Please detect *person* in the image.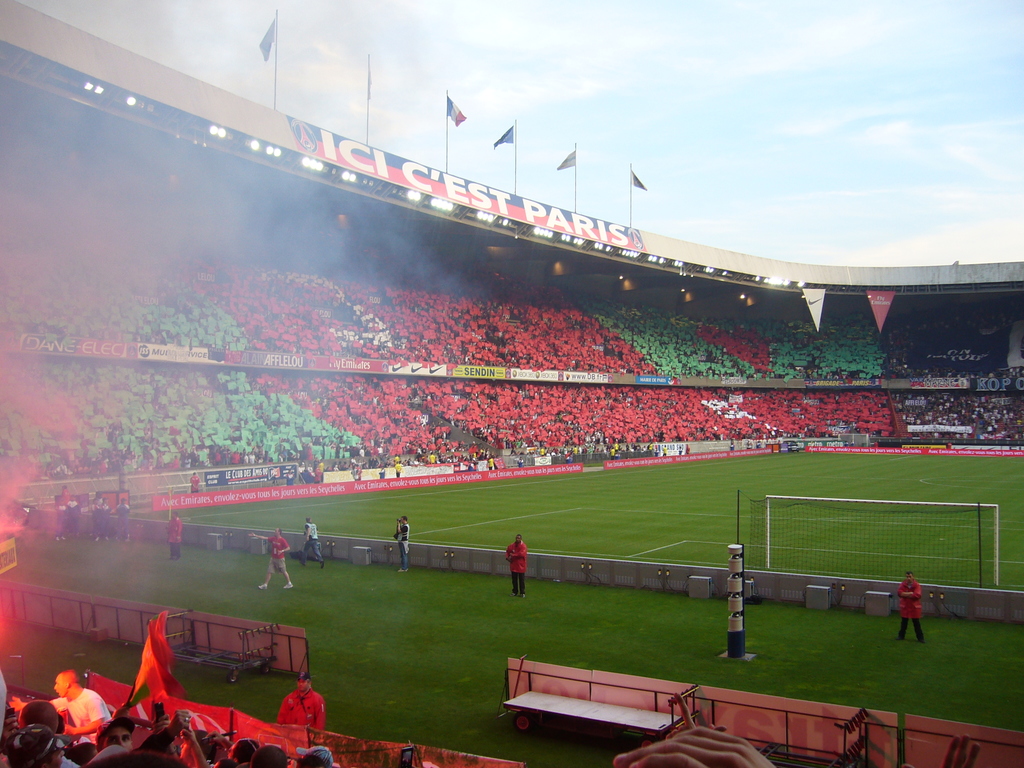
left=115, top=500, right=138, bottom=544.
